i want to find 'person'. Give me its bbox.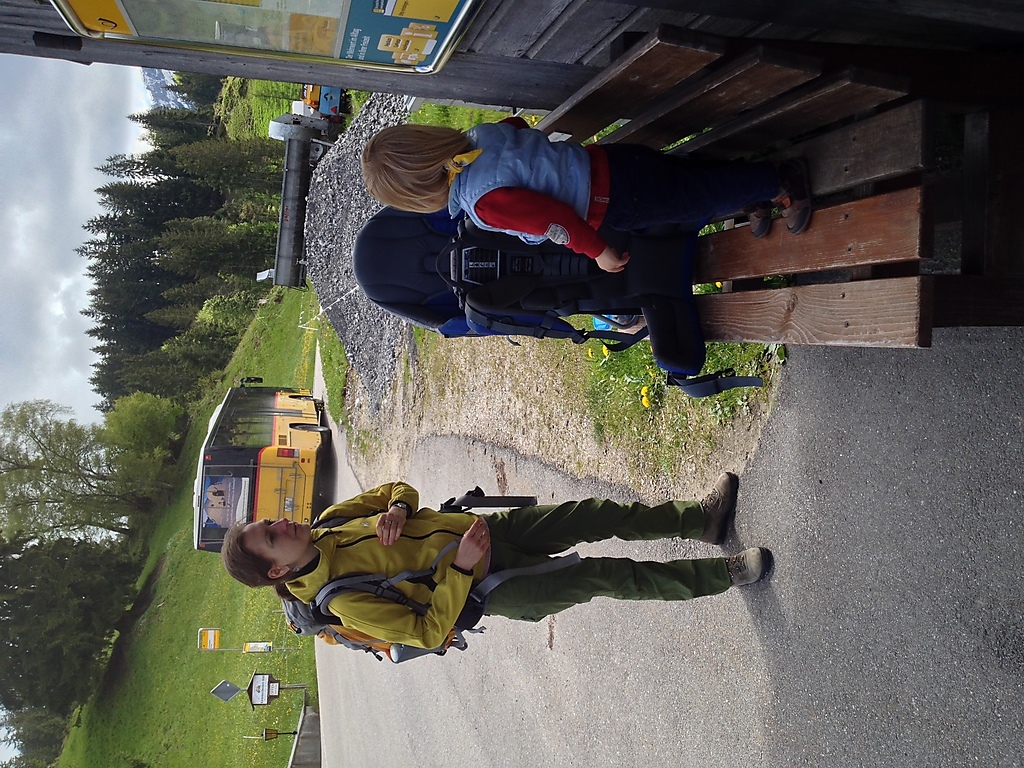
bbox(221, 479, 770, 652).
